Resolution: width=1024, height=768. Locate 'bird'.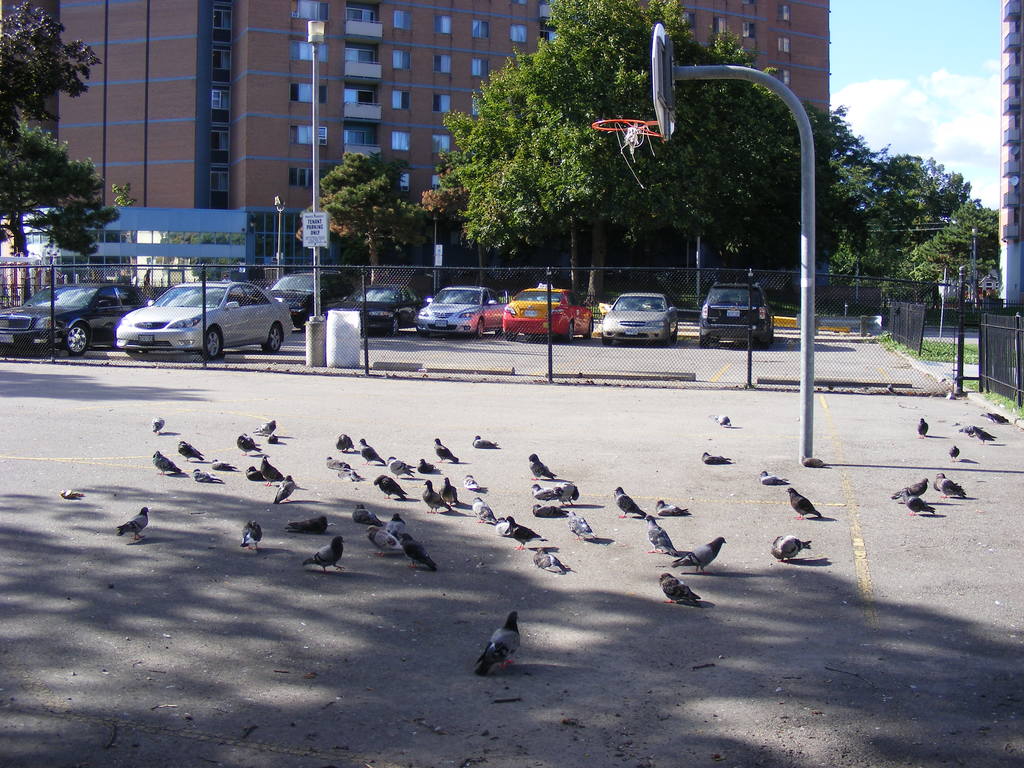
(left=975, top=426, right=996, bottom=444).
